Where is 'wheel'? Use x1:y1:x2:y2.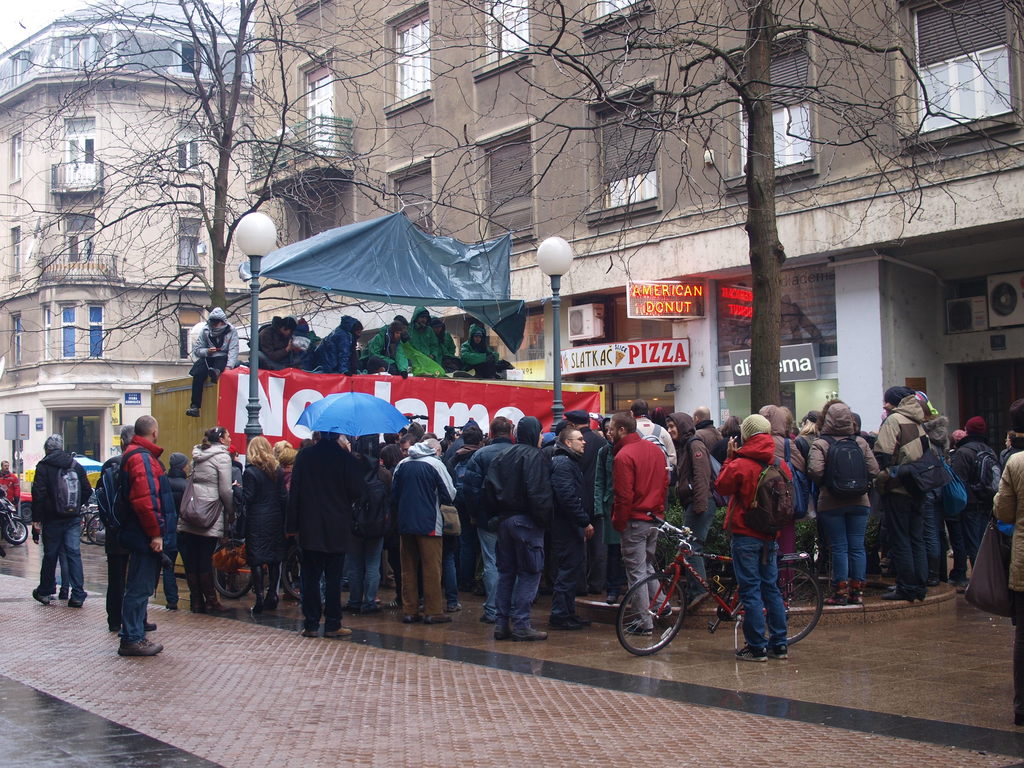
611:578:693:664.
